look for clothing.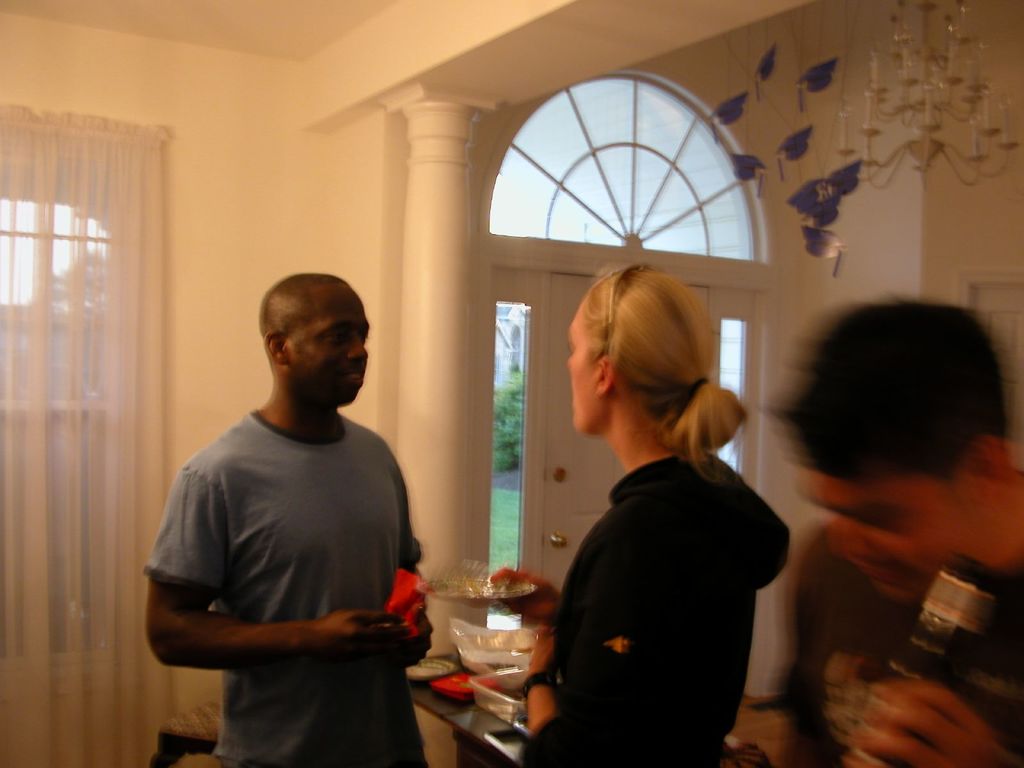
Found: bbox(515, 445, 816, 762).
